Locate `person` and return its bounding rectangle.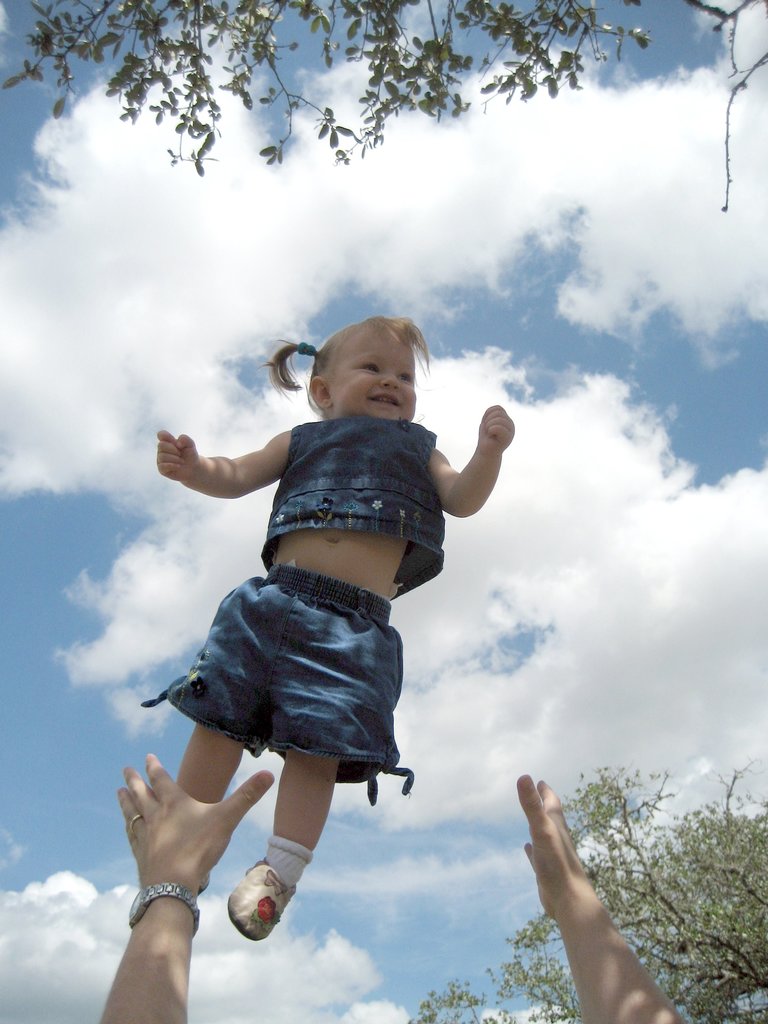
[x1=152, y1=319, x2=518, y2=944].
